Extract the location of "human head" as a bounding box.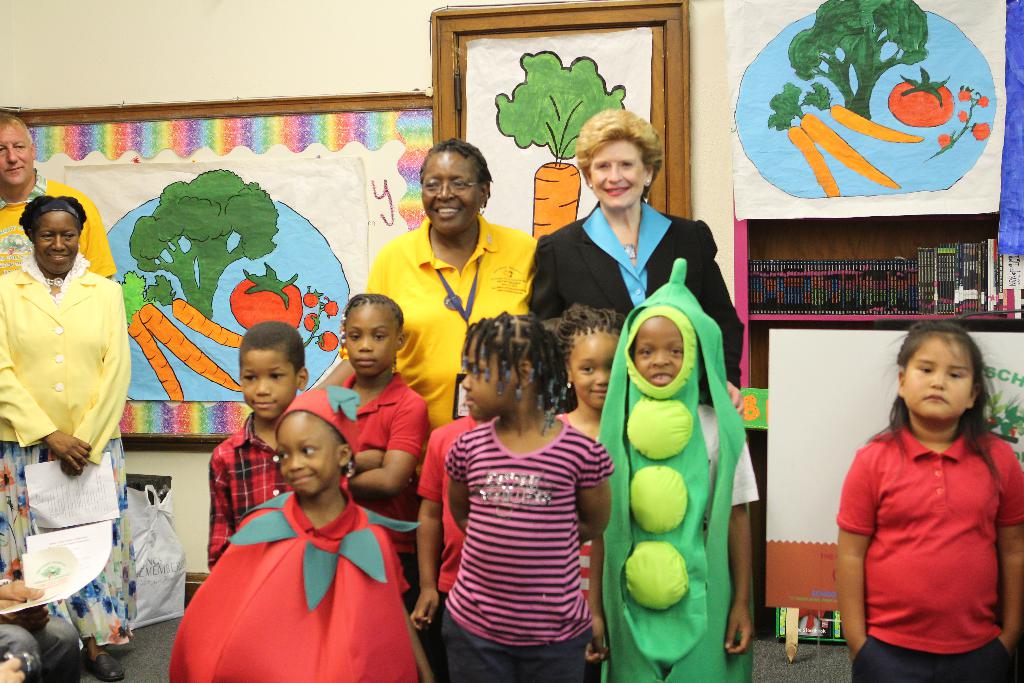
[26,195,89,278].
